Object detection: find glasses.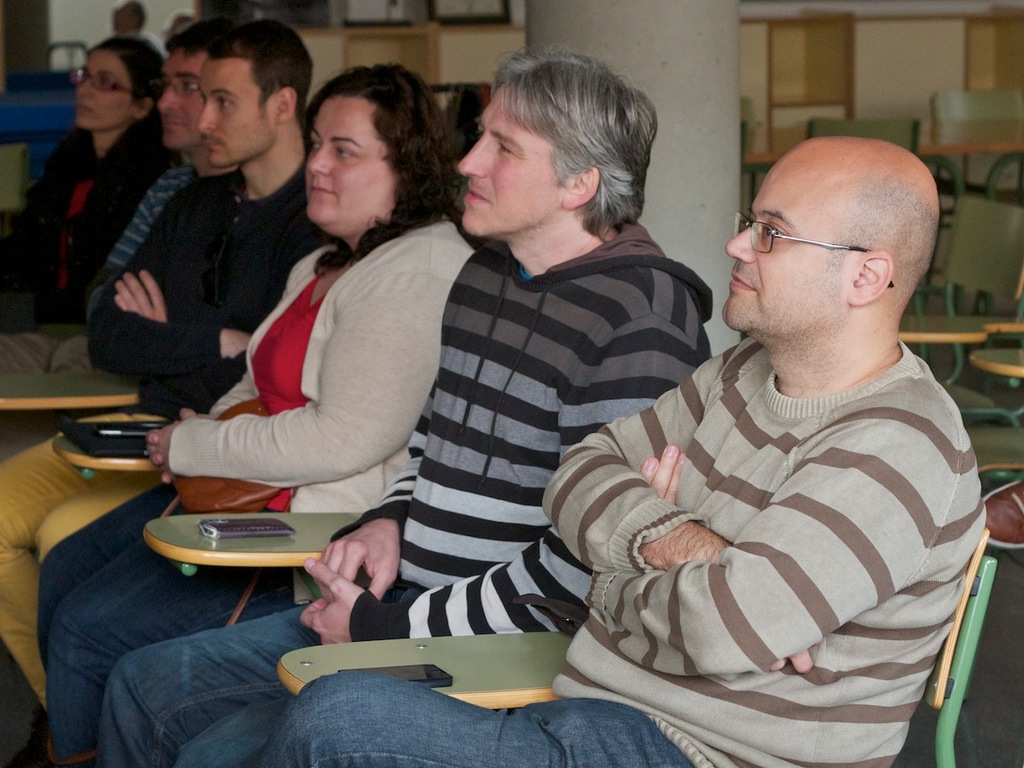
(left=155, top=79, right=202, bottom=101).
